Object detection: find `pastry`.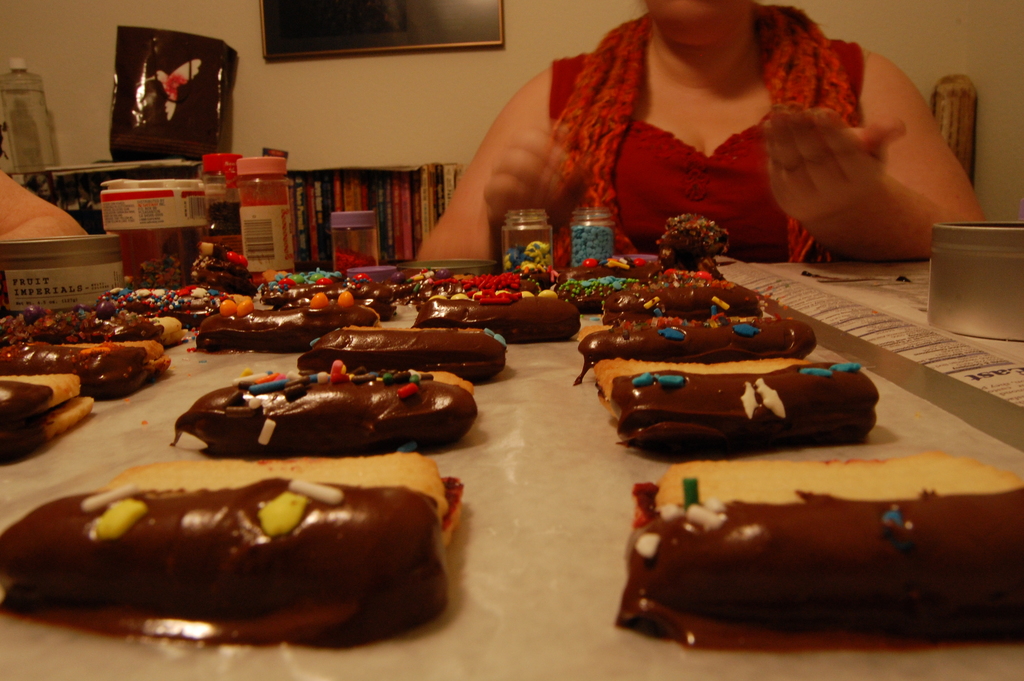
locate(300, 323, 504, 374).
